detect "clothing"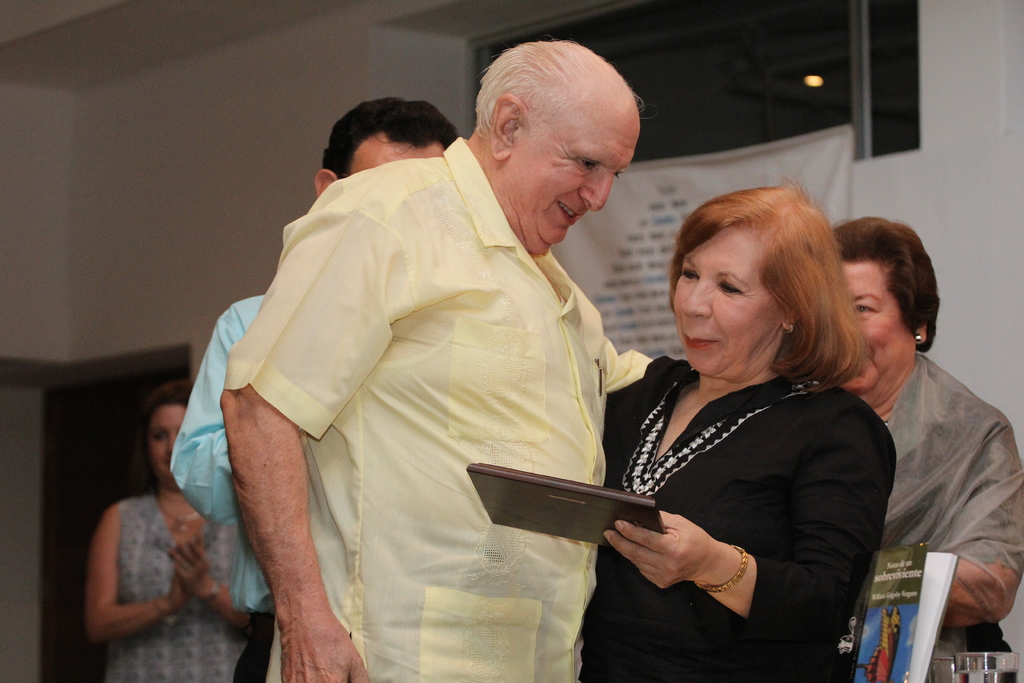
221/135/654/682
